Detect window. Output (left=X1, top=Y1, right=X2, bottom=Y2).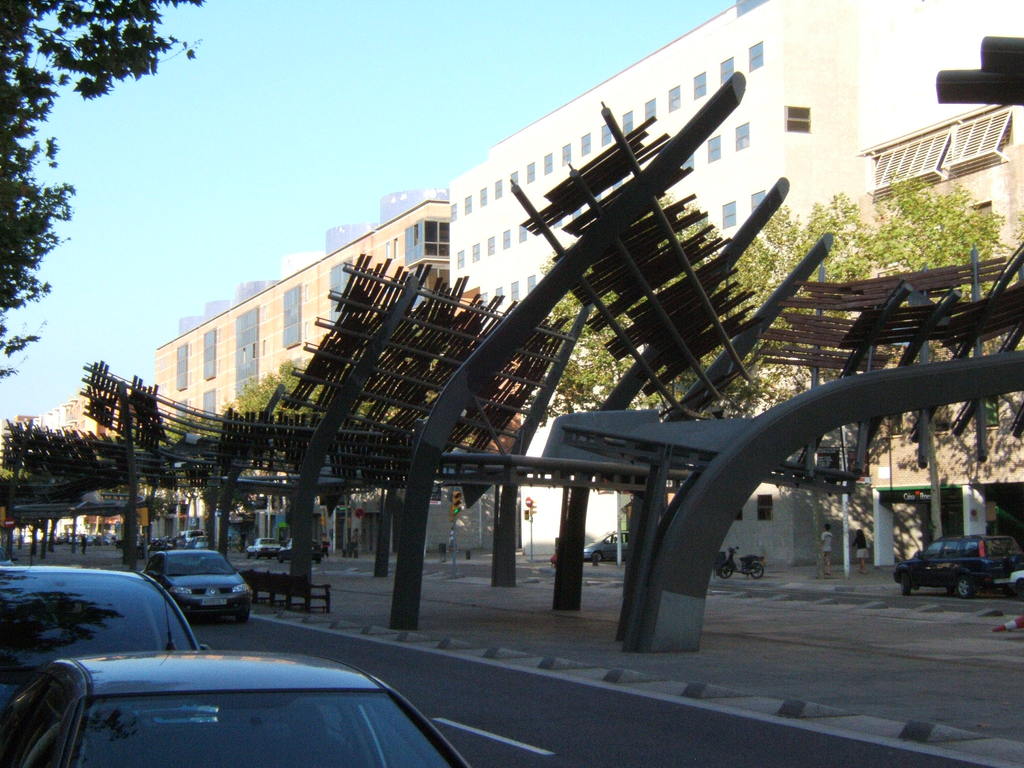
(left=572, top=207, right=584, bottom=220).
